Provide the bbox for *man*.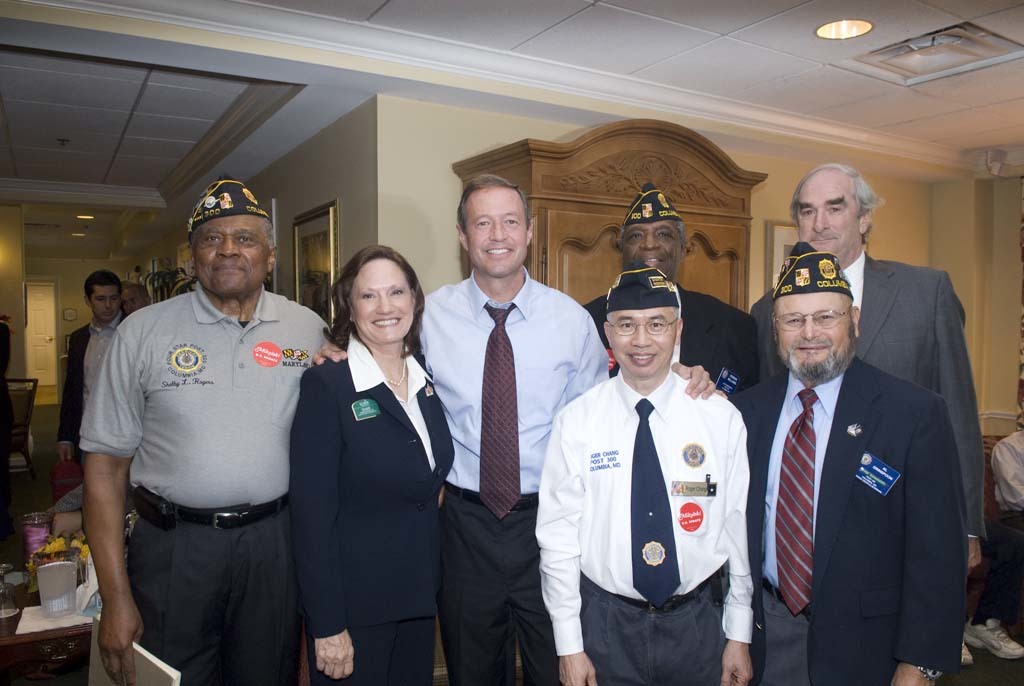
(x1=58, y1=269, x2=130, y2=461).
